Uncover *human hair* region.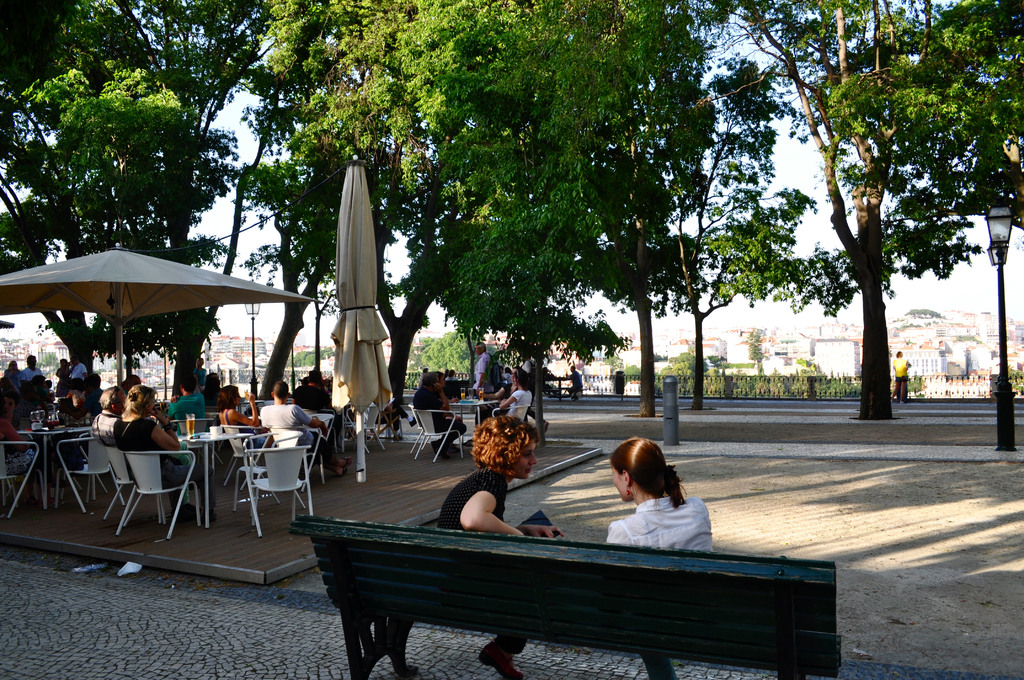
Uncovered: 506, 368, 511, 374.
